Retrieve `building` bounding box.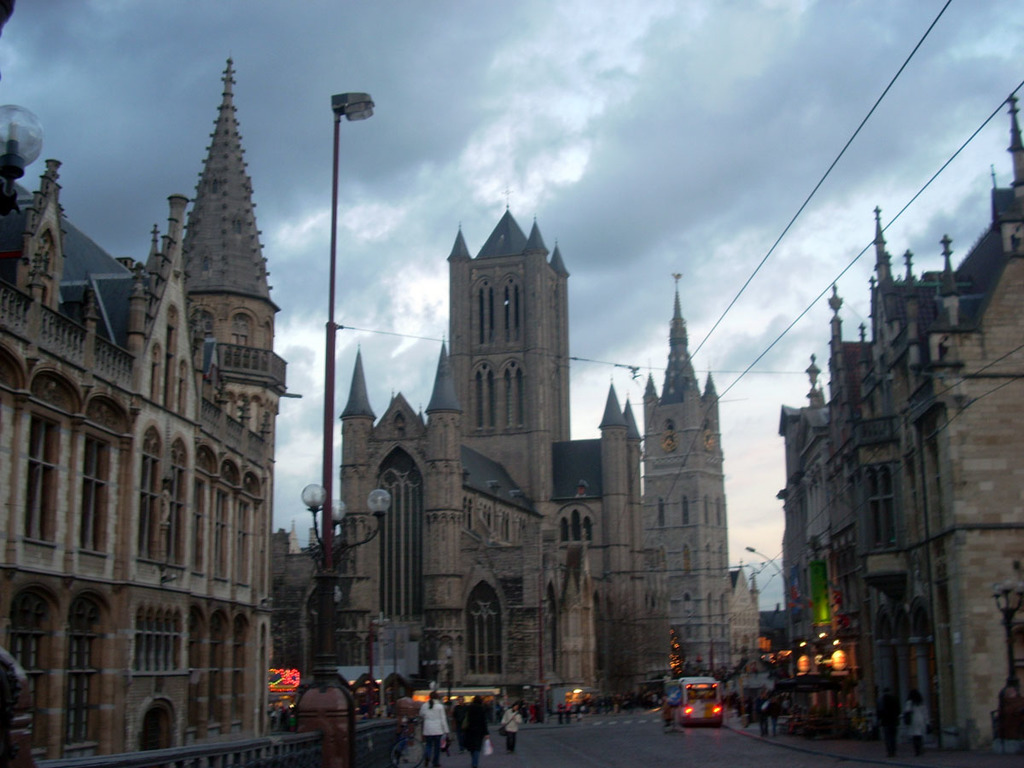
Bounding box: box=[781, 90, 1023, 767].
